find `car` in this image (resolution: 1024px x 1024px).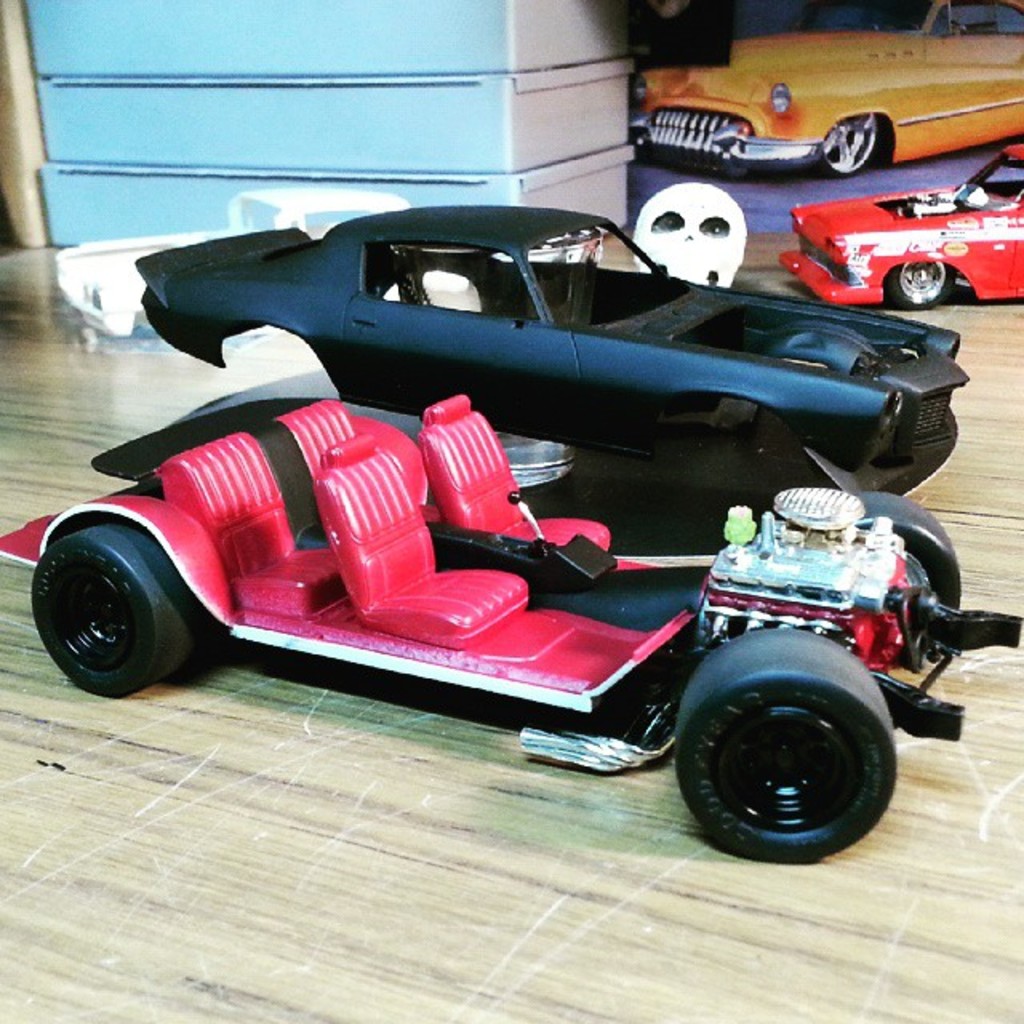
Rect(611, 0, 1022, 174).
